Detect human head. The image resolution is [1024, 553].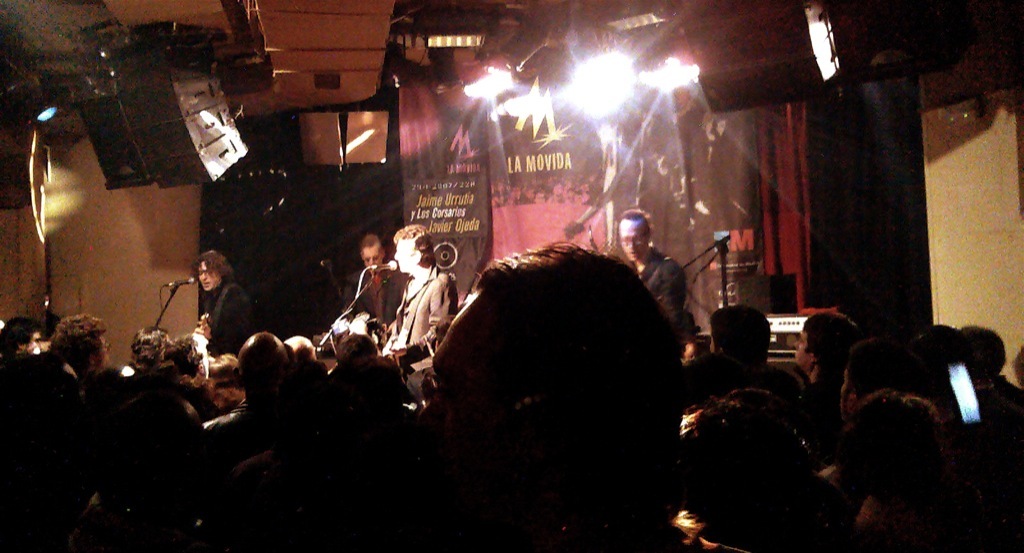
bbox=(195, 249, 231, 292).
